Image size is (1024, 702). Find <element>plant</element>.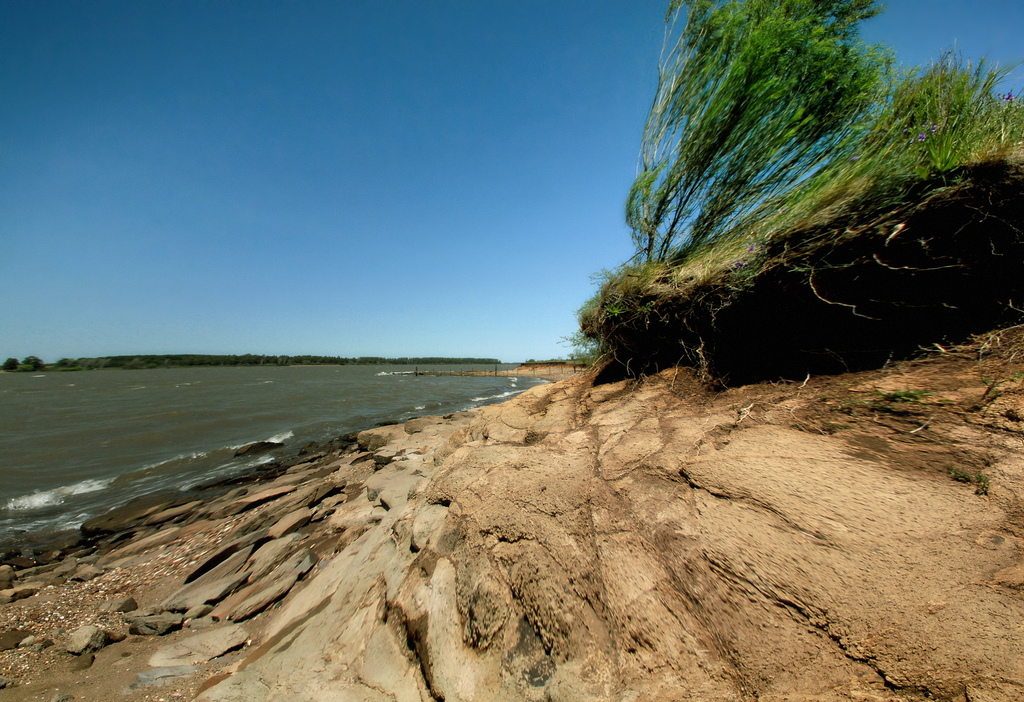
detection(922, 31, 1019, 170).
